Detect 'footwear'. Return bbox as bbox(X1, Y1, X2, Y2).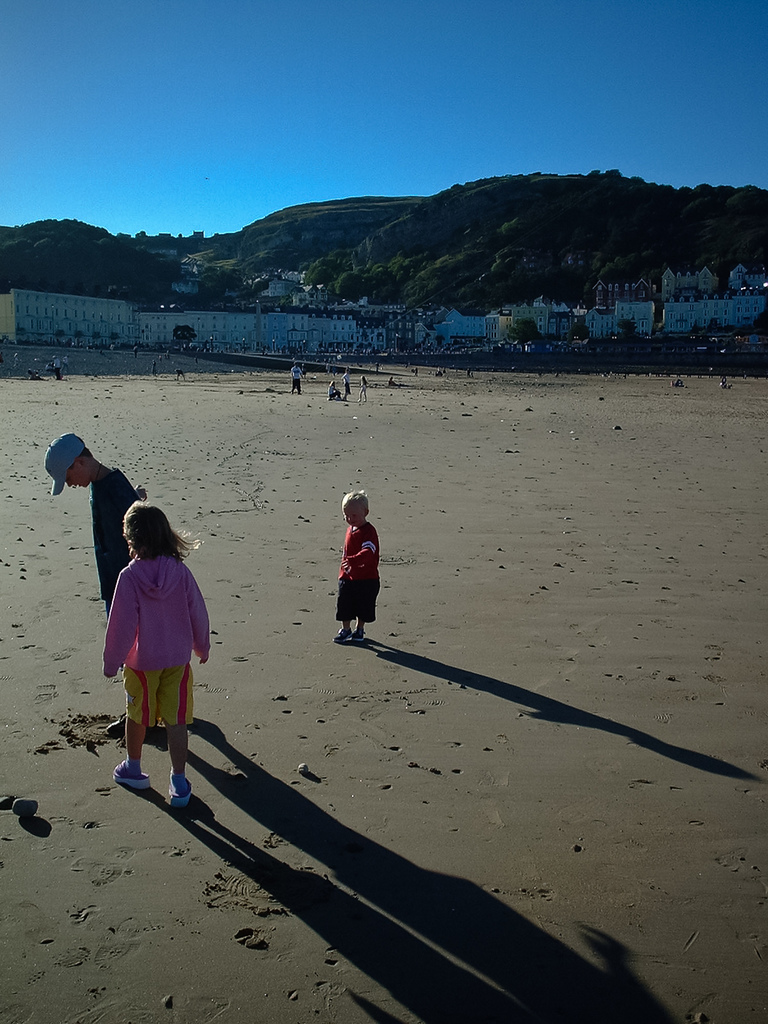
bbox(114, 762, 149, 791).
